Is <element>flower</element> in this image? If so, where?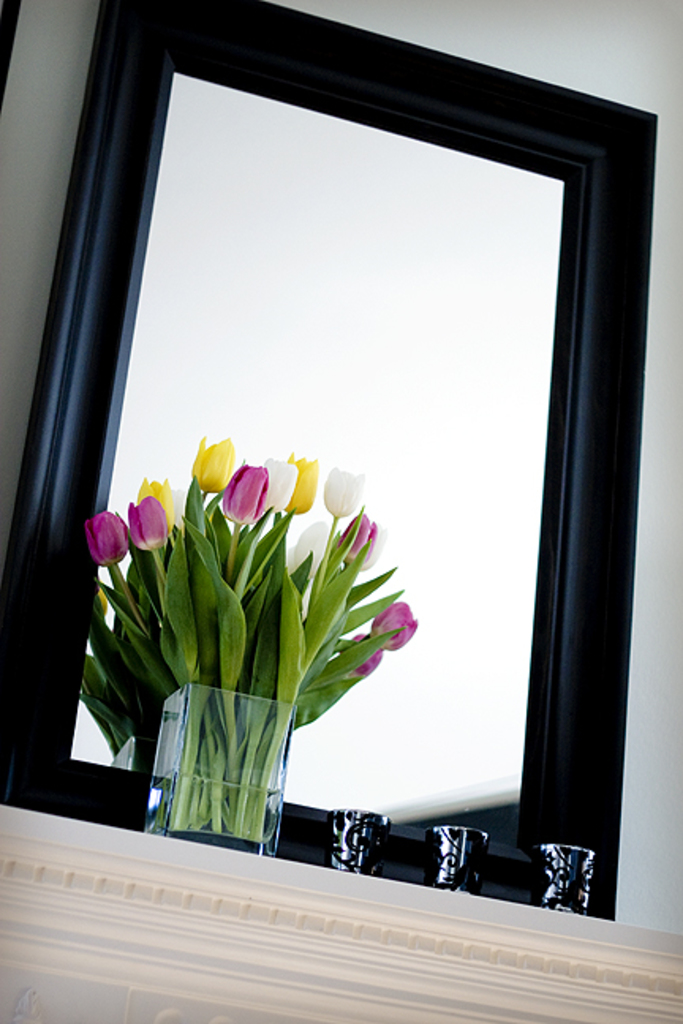
Yes, at bbox=(346, 626, 379, 678).
